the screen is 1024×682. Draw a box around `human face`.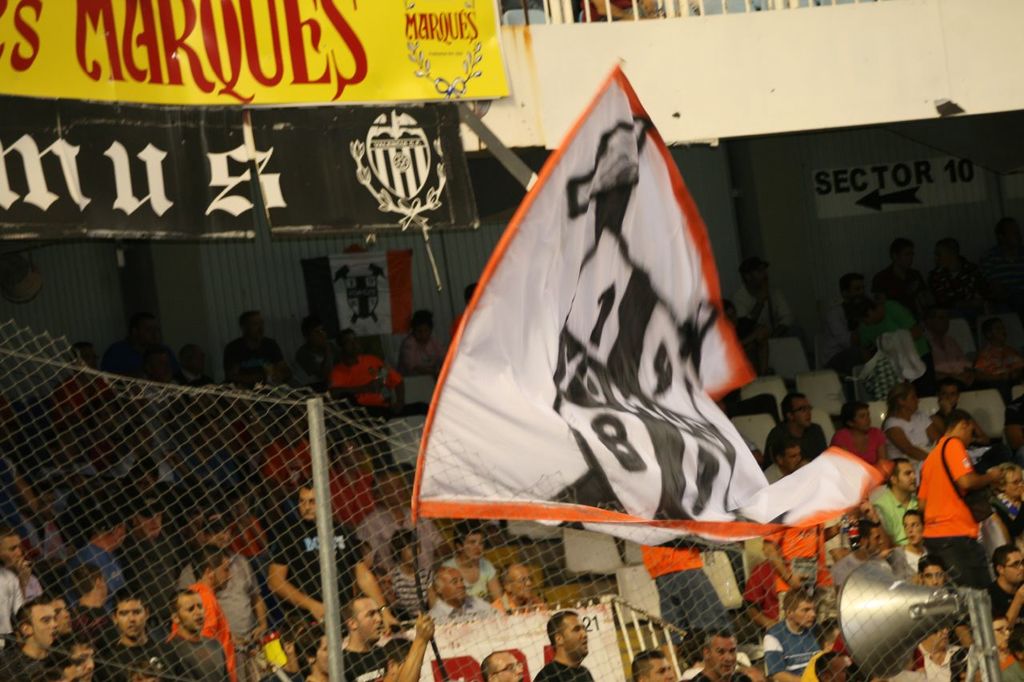
box=[908, 388, 928, 420].
